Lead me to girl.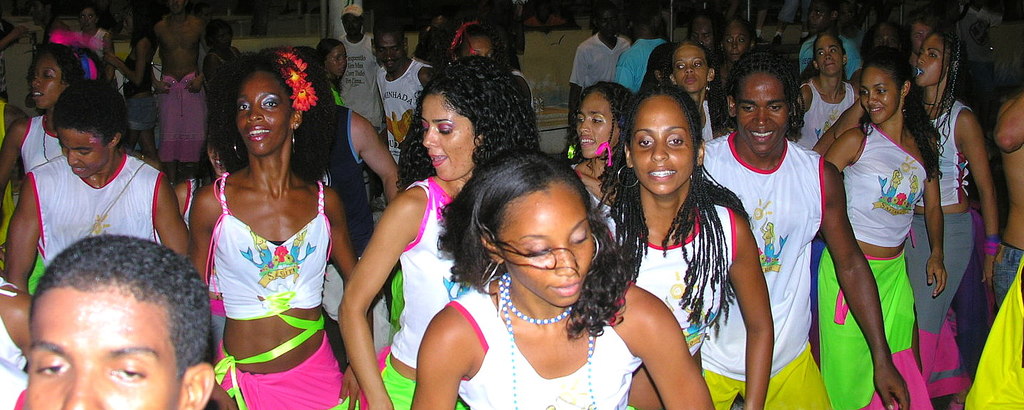
Lead to select_region(410, 153, 713, 409).
